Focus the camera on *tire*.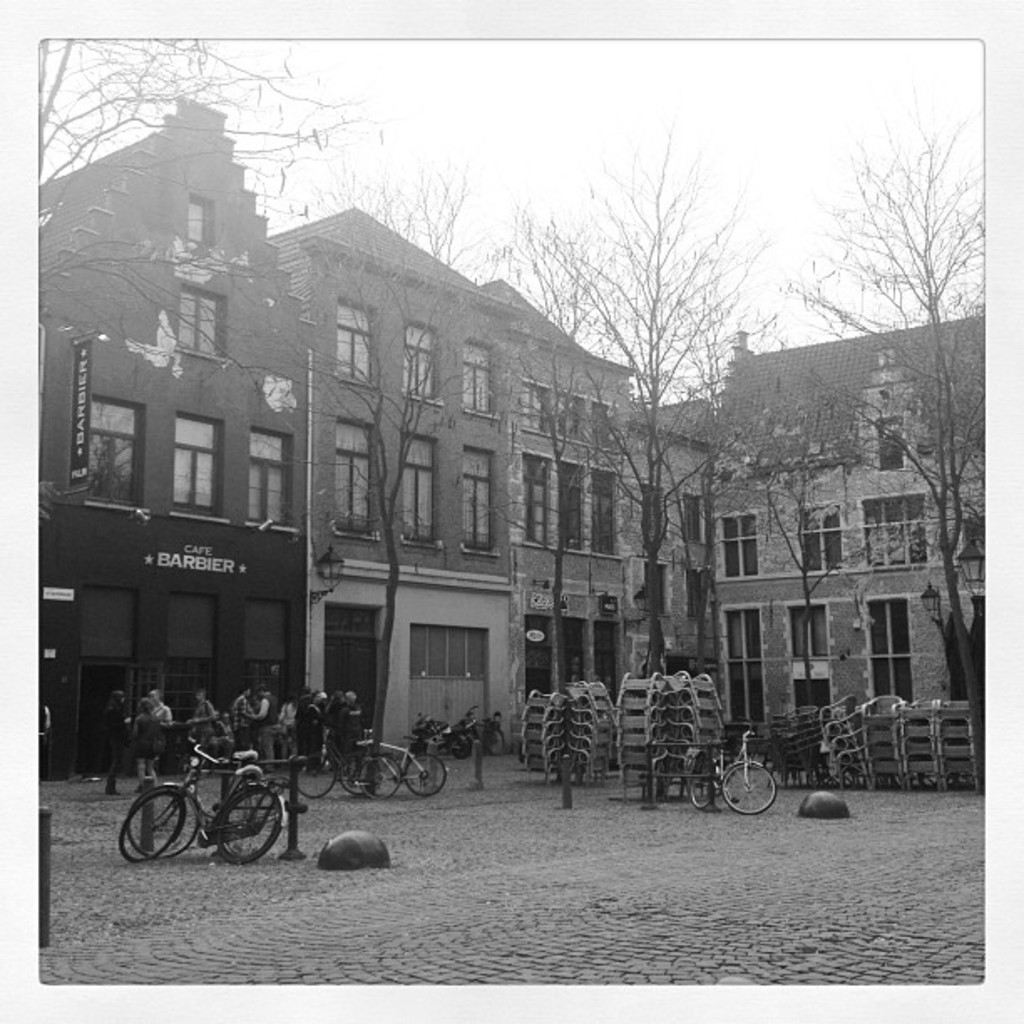
Focus region: select_region(117, 781, 179, 868).
